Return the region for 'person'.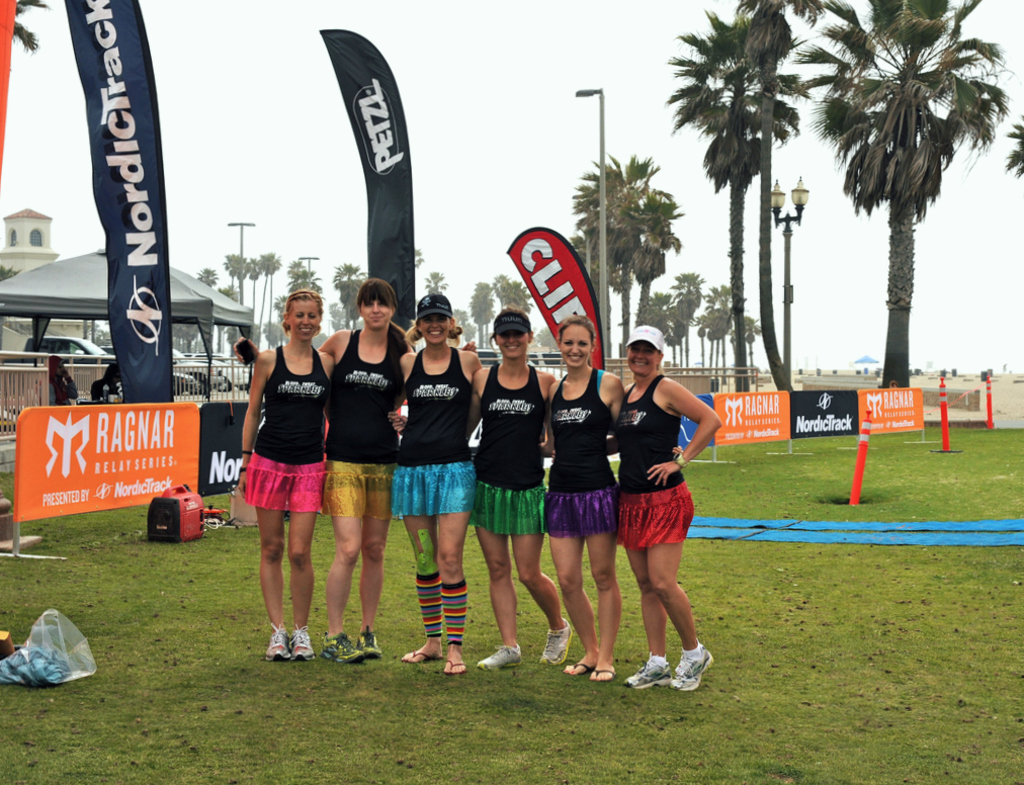
box=[315, 275, 421, 667].
